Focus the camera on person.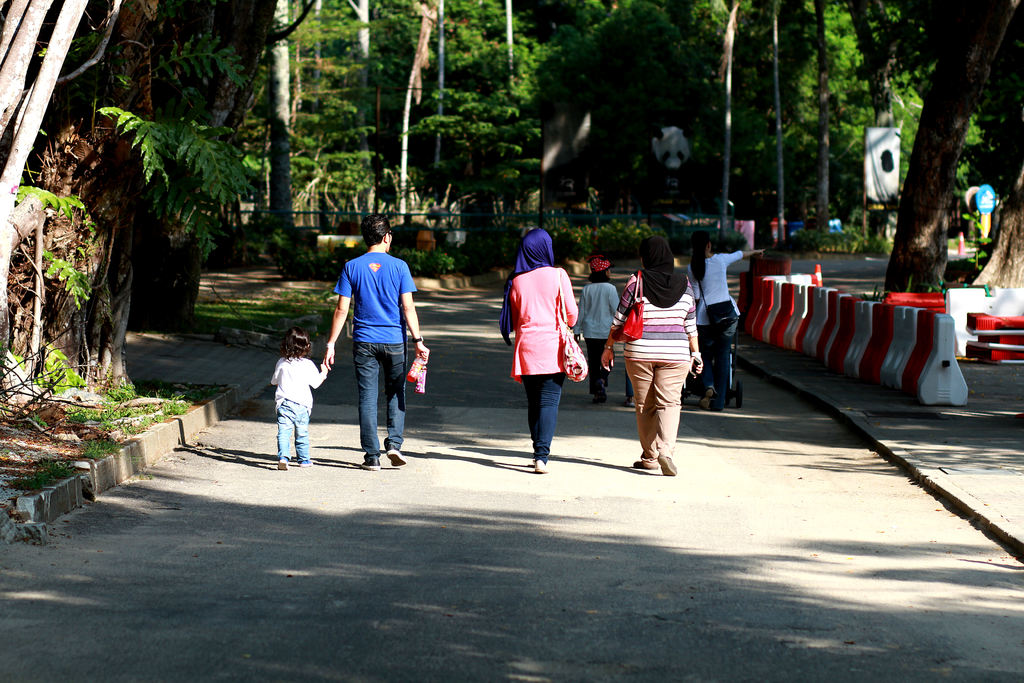
Focus region: [x1=493, y1=226, x2=581, y2=470].
